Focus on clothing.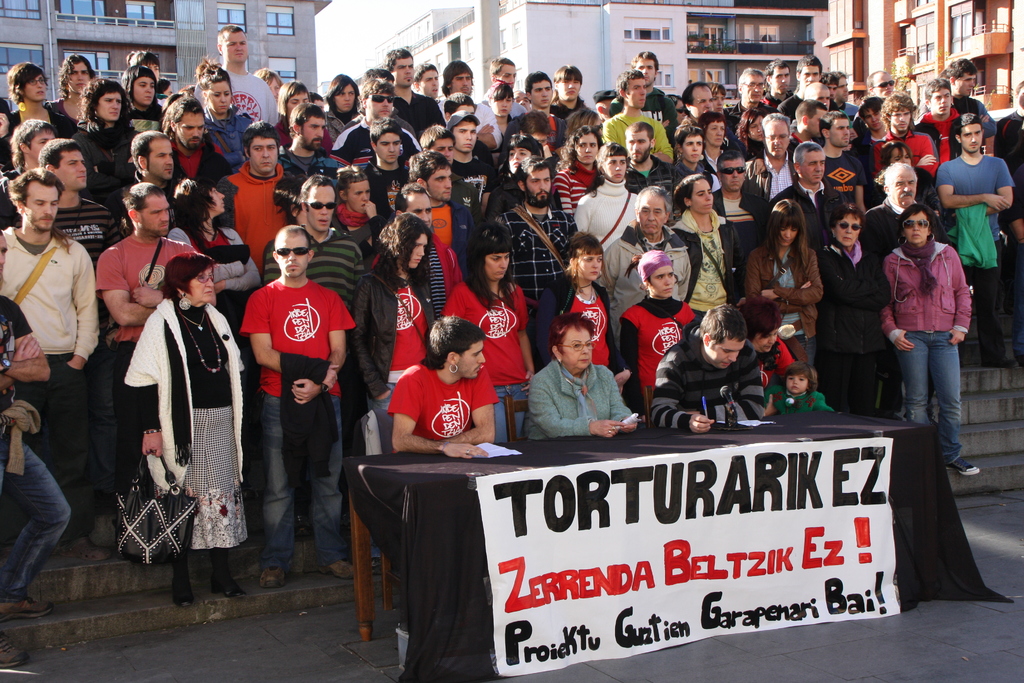
Focused at x1=264 y1=215 x2=373 y2=444.
